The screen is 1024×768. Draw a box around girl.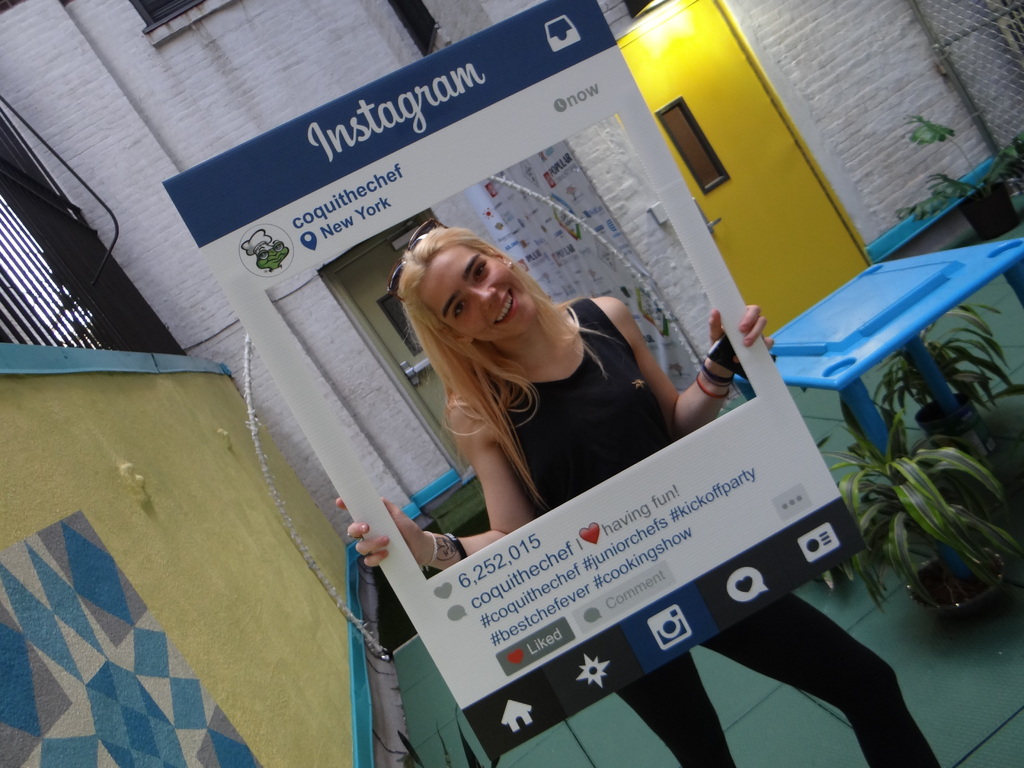
(left=335, top=230, right=939, bottom=767).
